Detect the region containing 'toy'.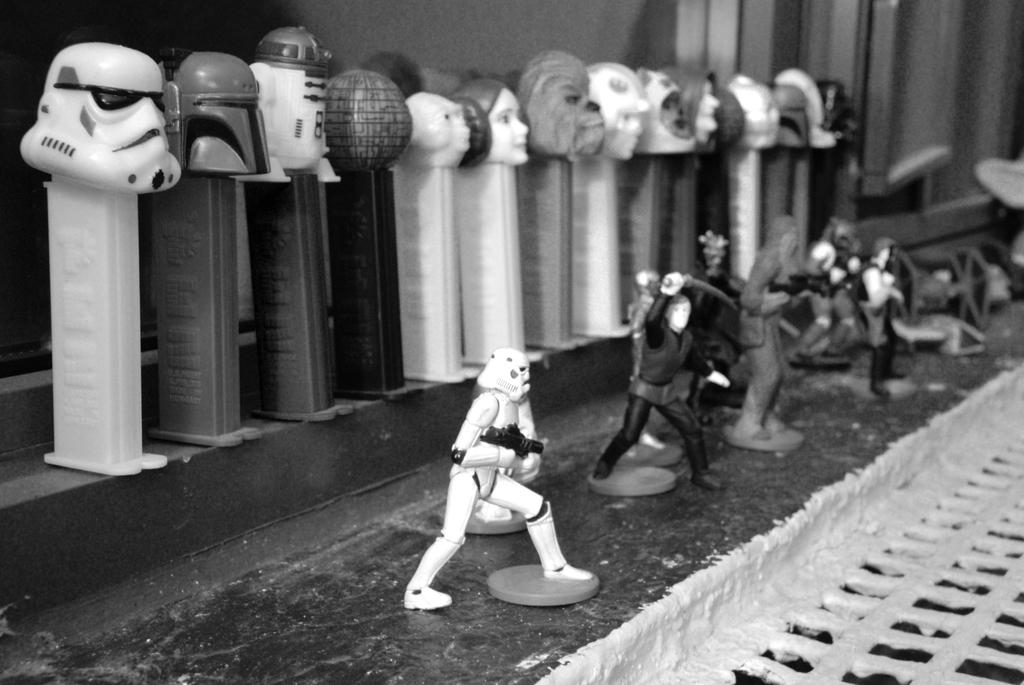
<box>728,67,782,145</box>.
